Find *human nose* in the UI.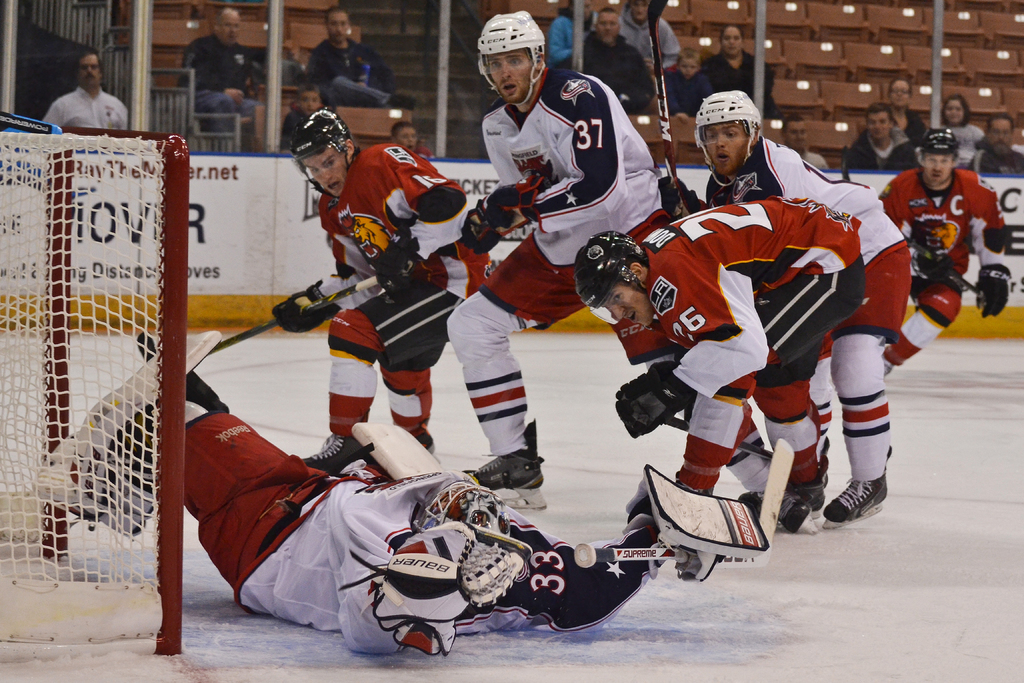
UI element at <bbox>715, 136, 728, 150</bbox>.
